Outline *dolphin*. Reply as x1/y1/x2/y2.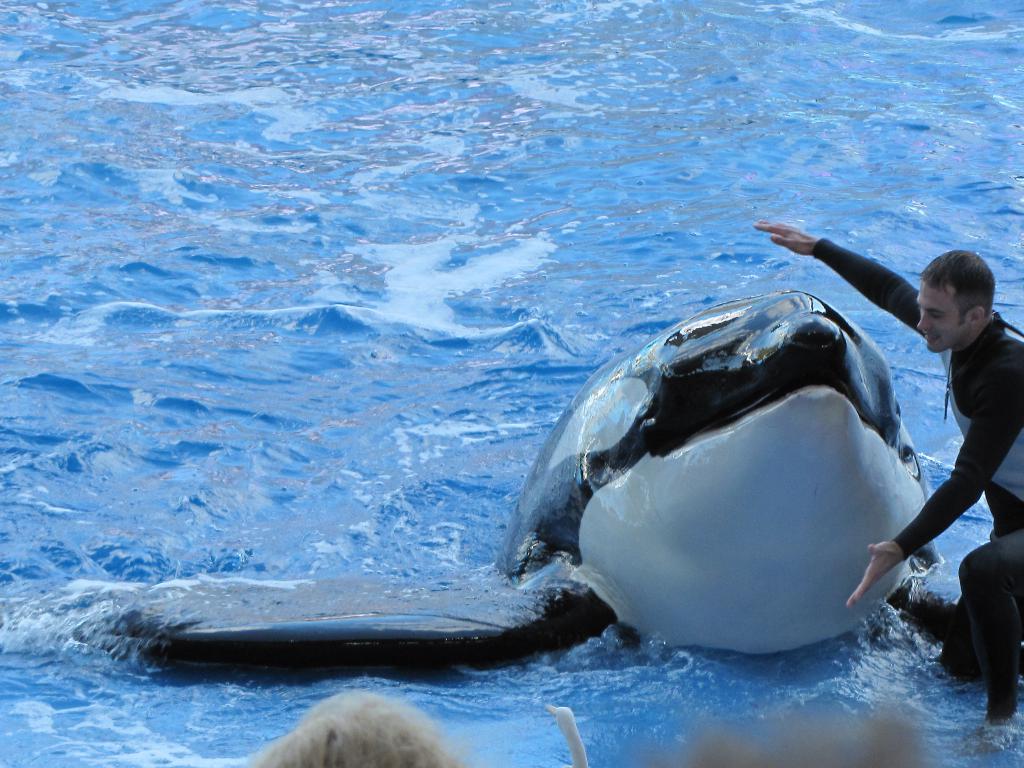
100/285/963/668.
